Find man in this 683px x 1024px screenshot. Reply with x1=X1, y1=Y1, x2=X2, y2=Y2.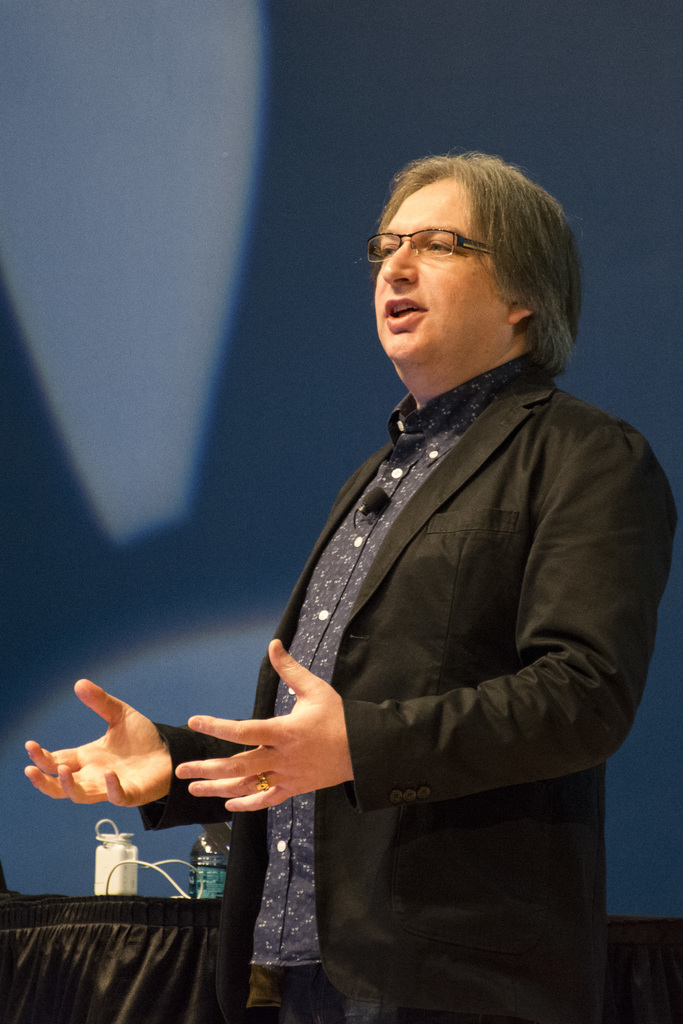
x1=214, y1=139, x2=659, y2=987.
